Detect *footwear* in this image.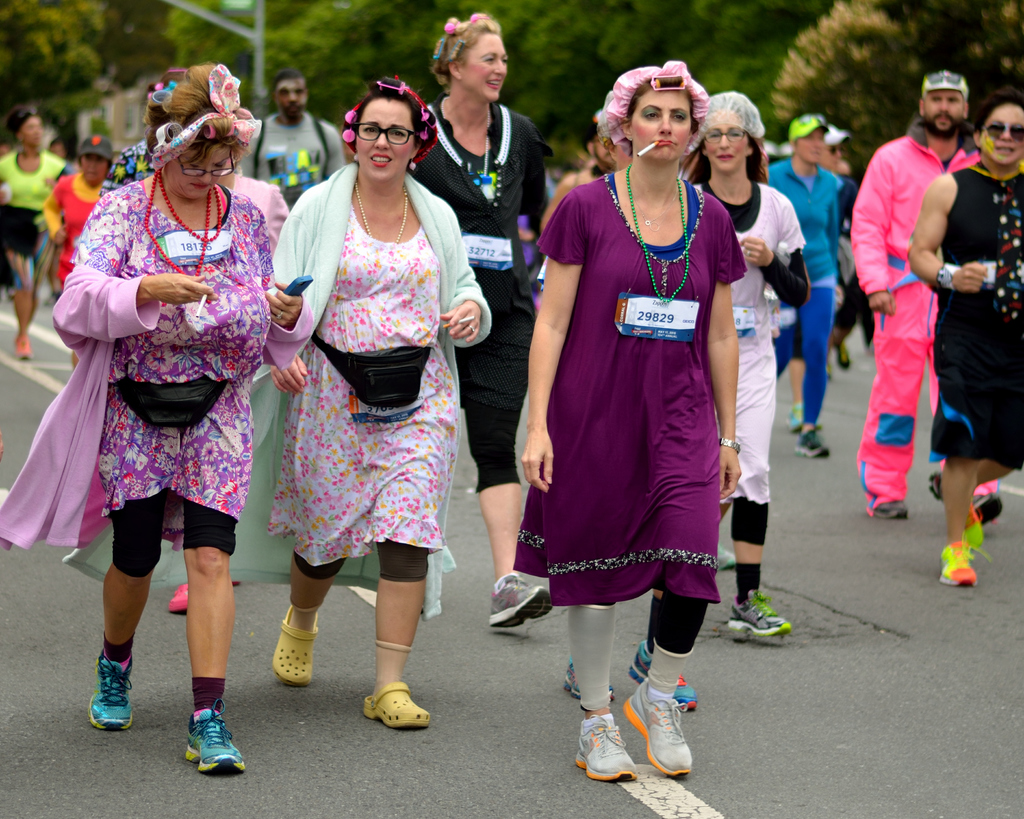
Detection: region(783, 402, 802, 433).
